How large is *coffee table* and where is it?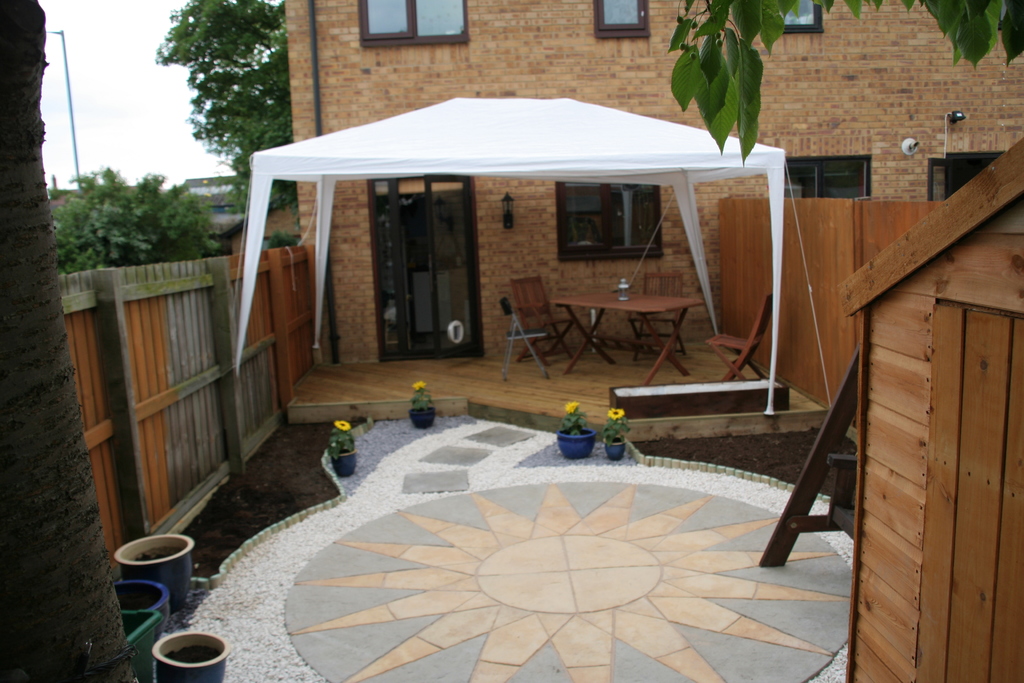
Bounding box: box=[557, 288, 705, 385].
